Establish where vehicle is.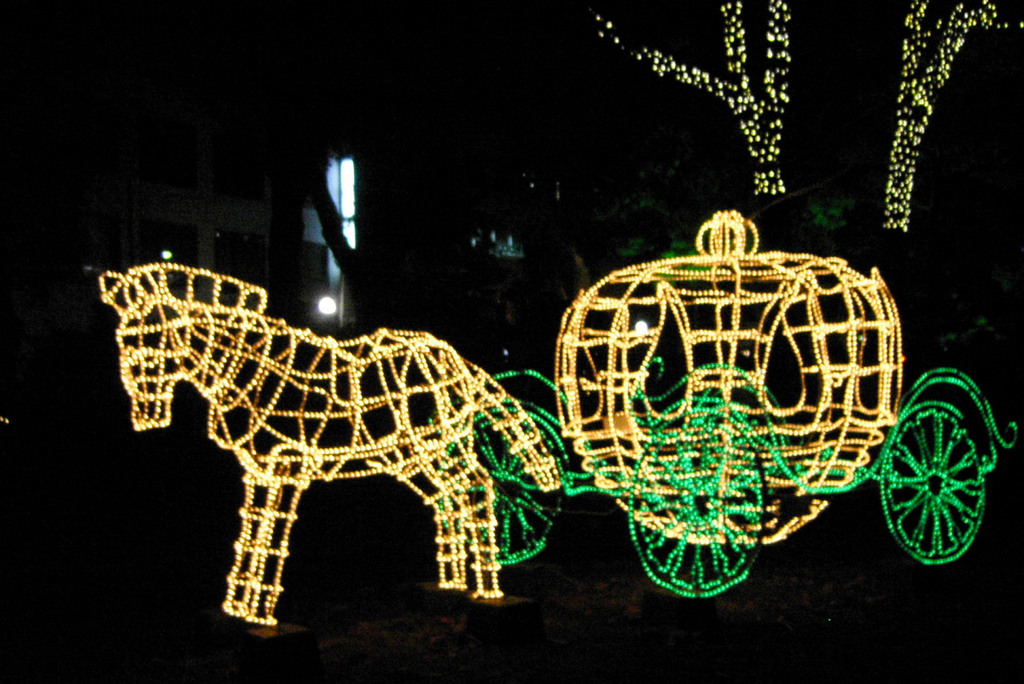
Established at BBox(148, 159, 968, 595).
